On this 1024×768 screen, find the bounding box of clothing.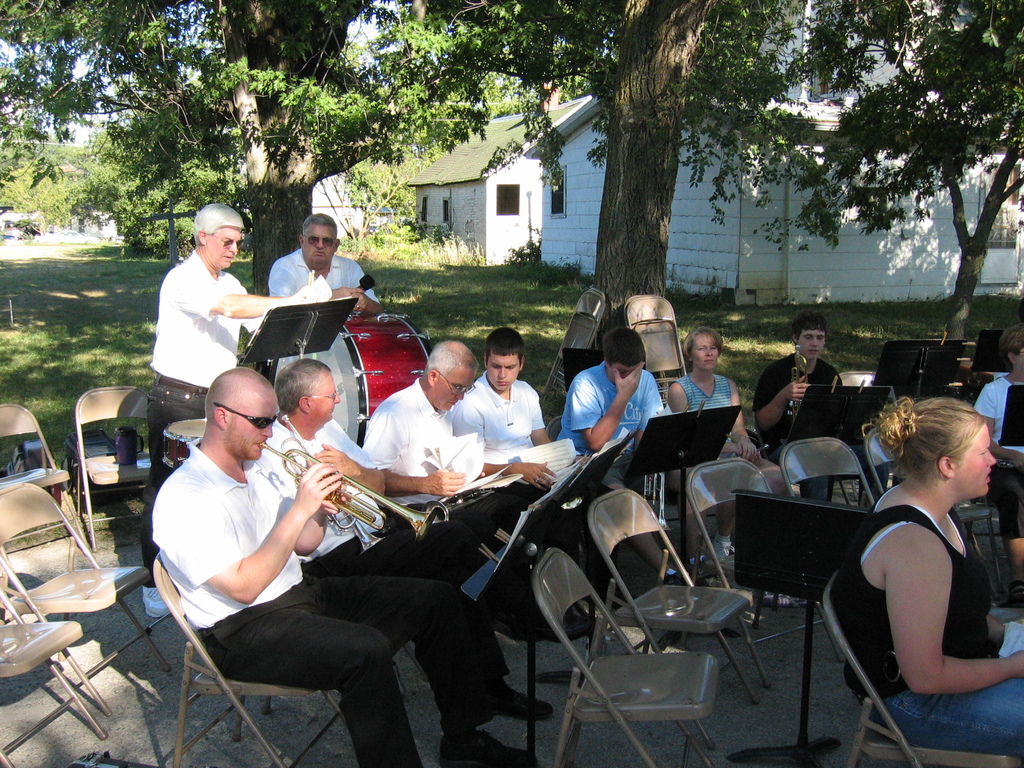
Bounding box: (972, 376, 1023, 541).
